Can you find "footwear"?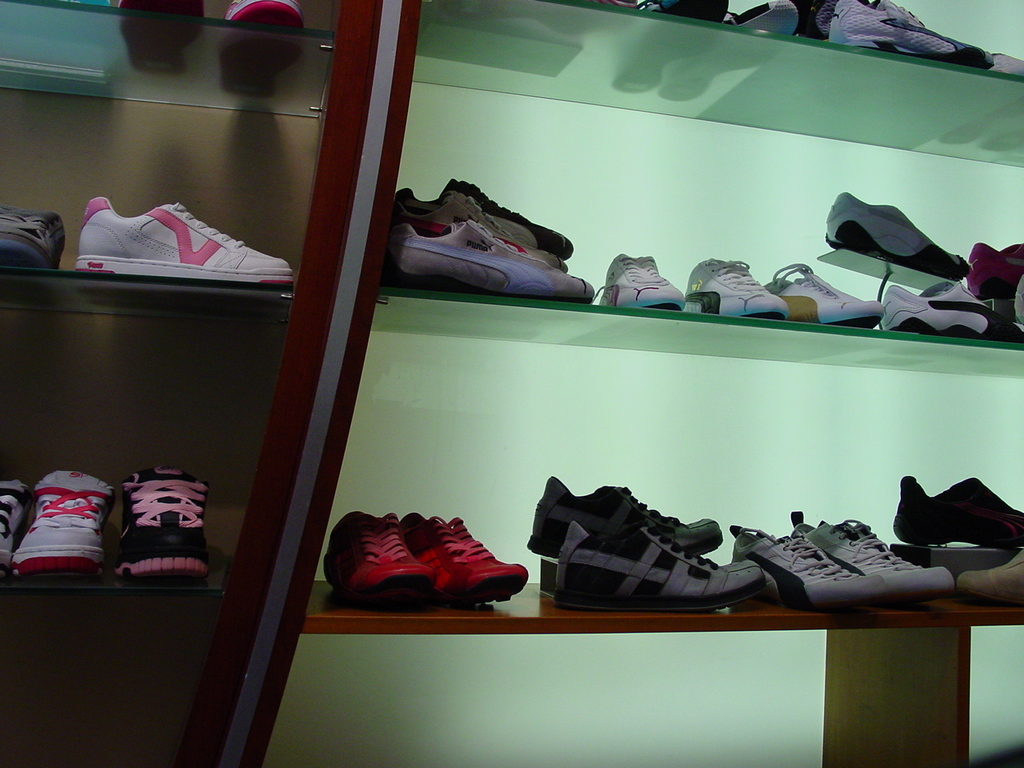
Yes, bounding box: crop(787, 502, 957, 597).
